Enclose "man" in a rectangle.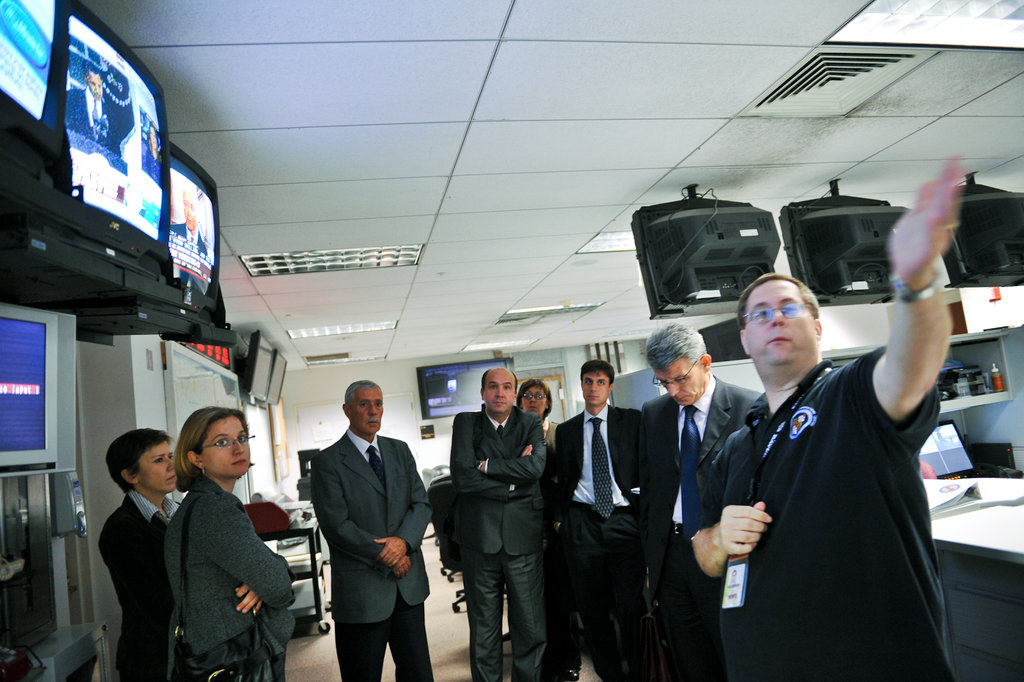
locate(437, 362, 564, 681).
